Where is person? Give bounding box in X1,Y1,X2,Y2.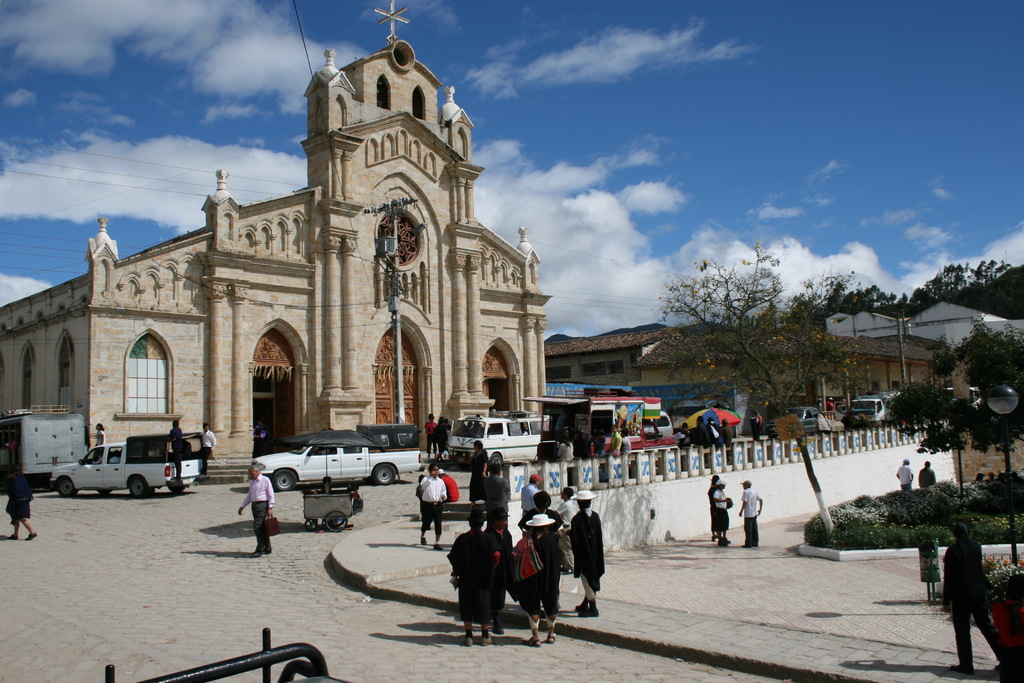
737,479,760,553.
